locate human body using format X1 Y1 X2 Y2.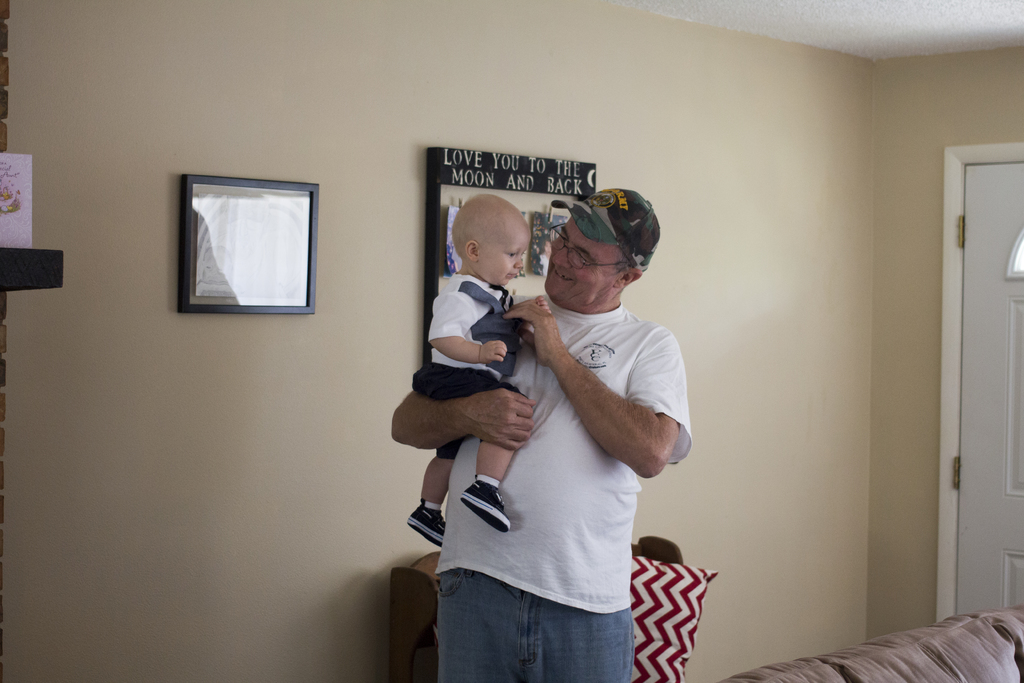
456 194 697 639.
